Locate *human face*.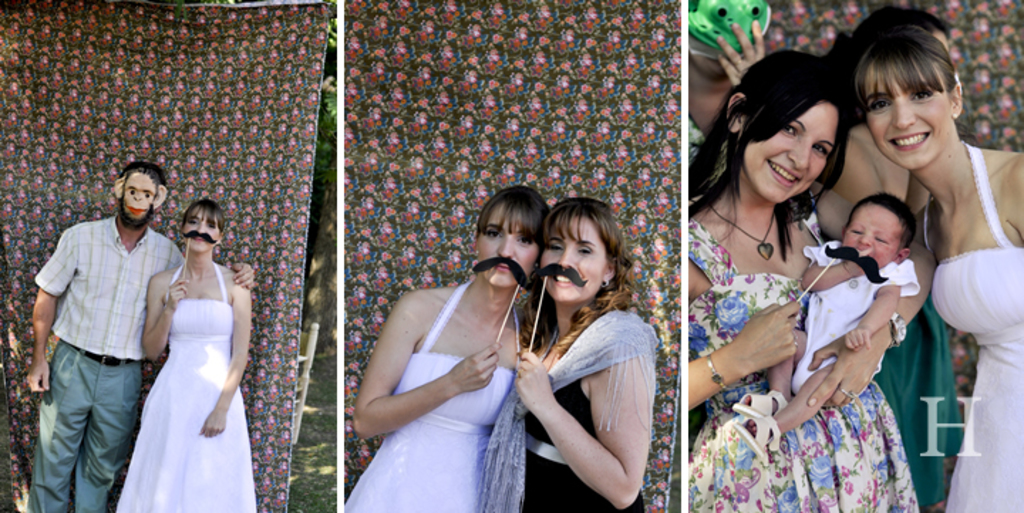
Bounding box: {"x1": 475, "y1": 209, "x2": 540, "y2": 287}.
